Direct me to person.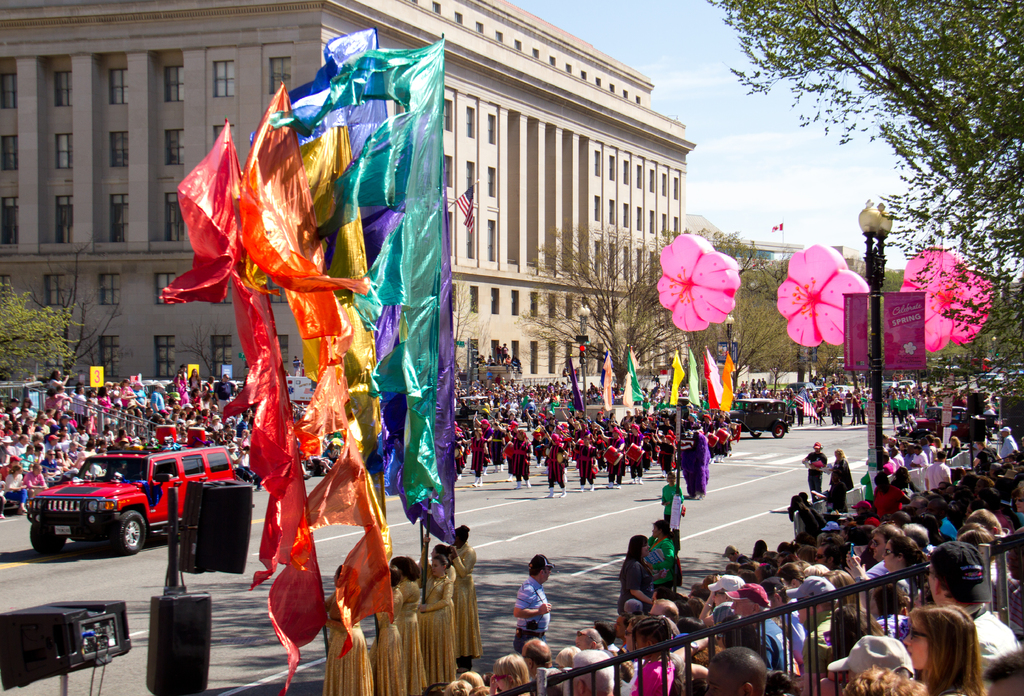
Direction: crop(871, 463, 901, 519).
